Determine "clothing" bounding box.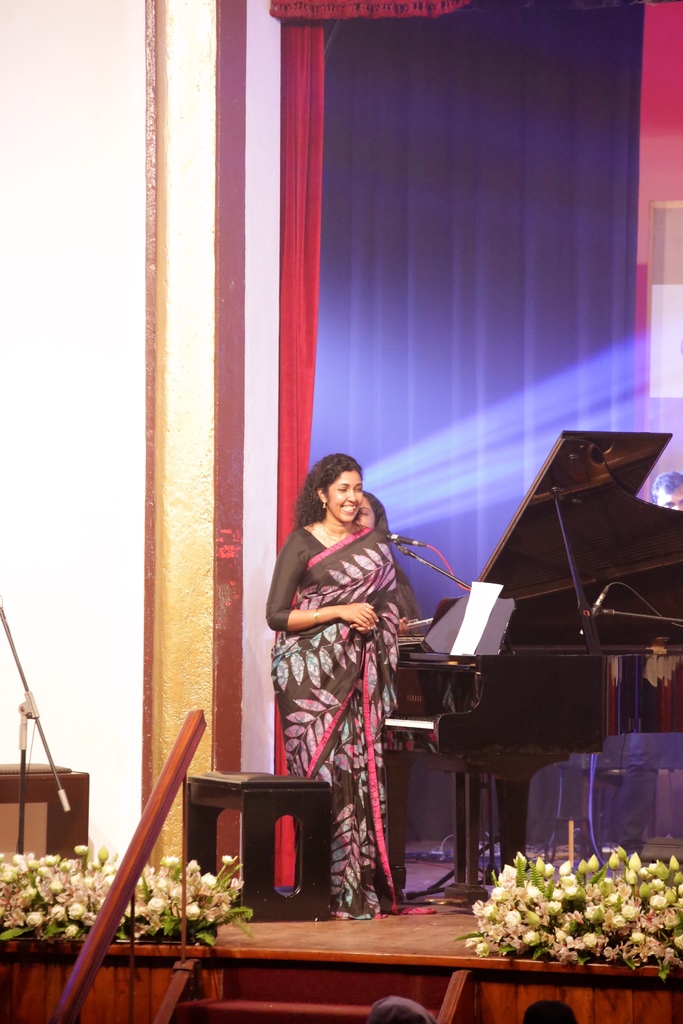
Determined: [x1=377, y1=543, x2=420, y2=900].
